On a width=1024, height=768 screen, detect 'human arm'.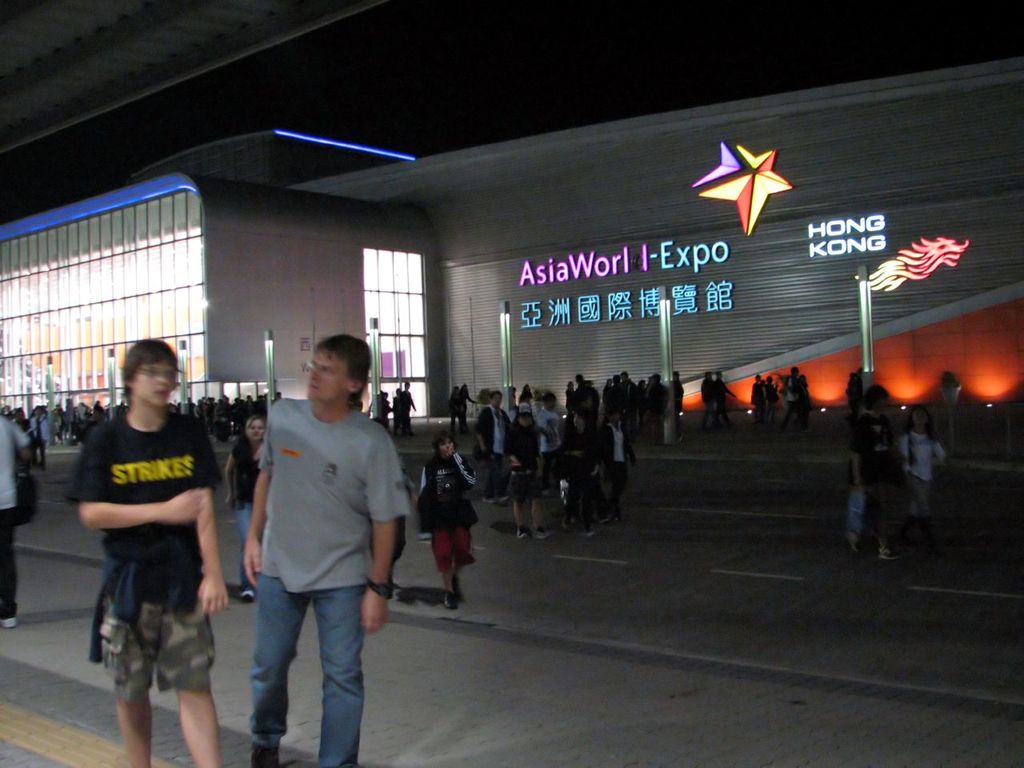
BBox(450, 450, 478, 494).
